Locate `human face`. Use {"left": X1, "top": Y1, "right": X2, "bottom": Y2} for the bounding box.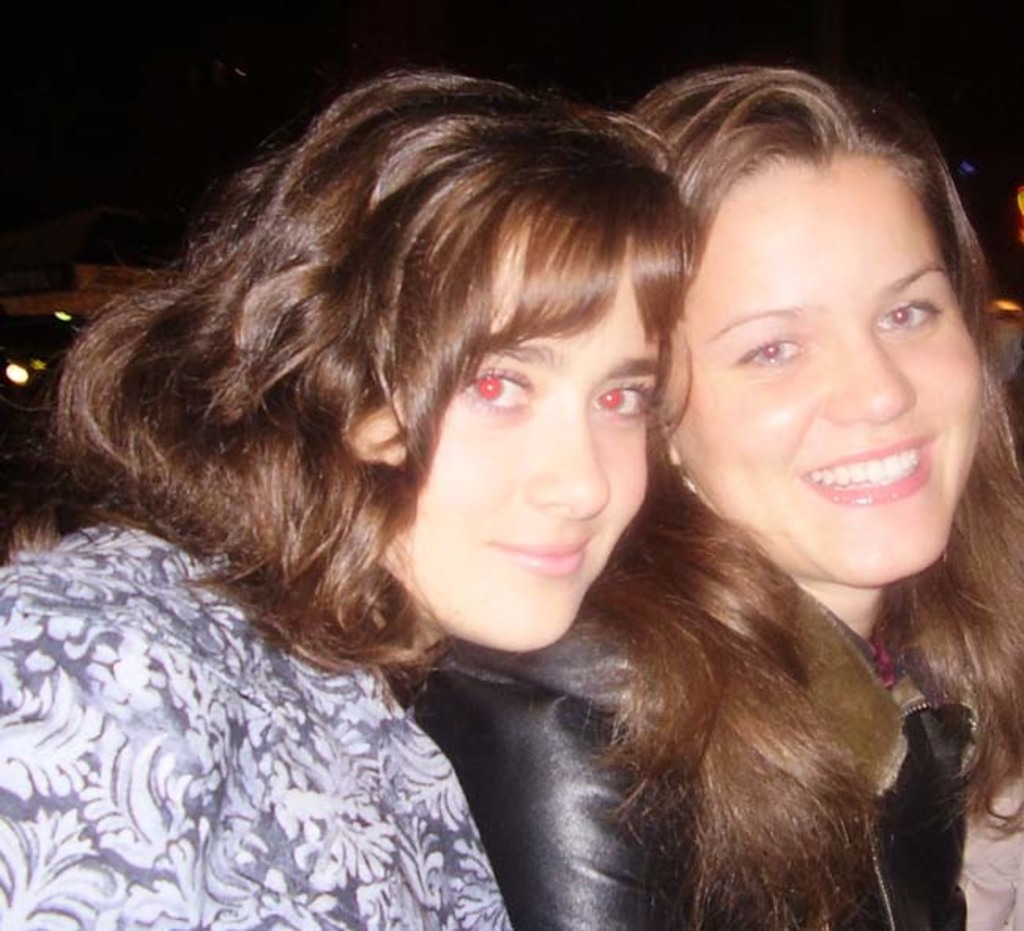
{"left": 435, "top": 252, "right": 659, "bottom": 655}.
